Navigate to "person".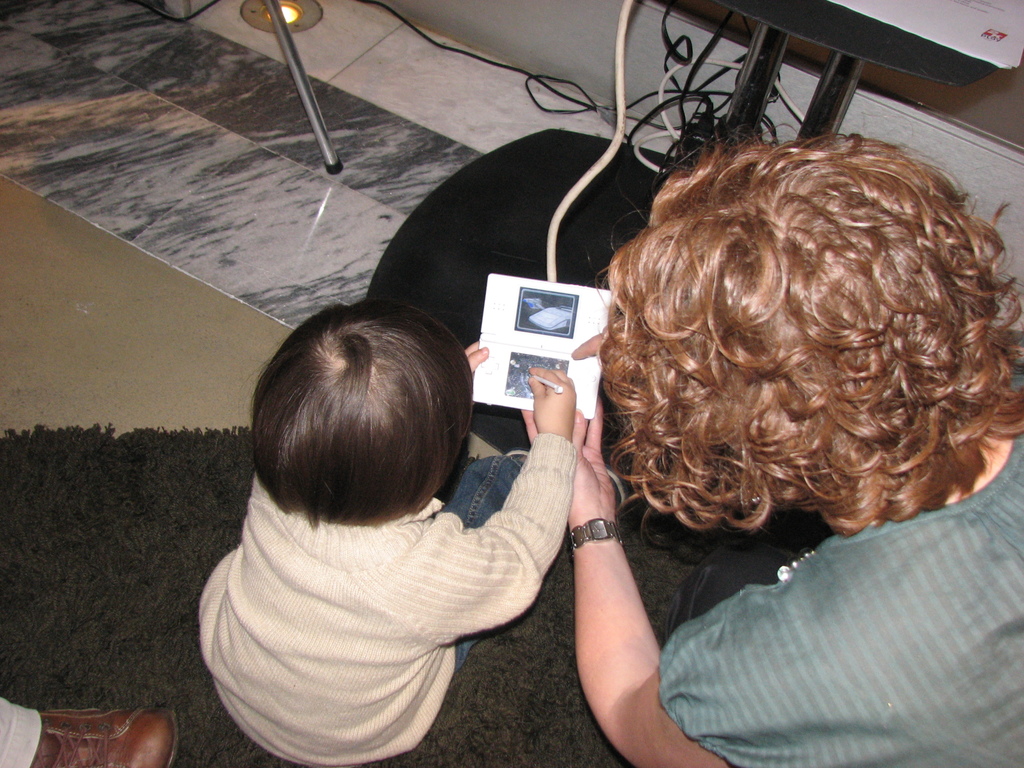
Navigation target: x1=505 y1=86 x2=1023 y2=748.
